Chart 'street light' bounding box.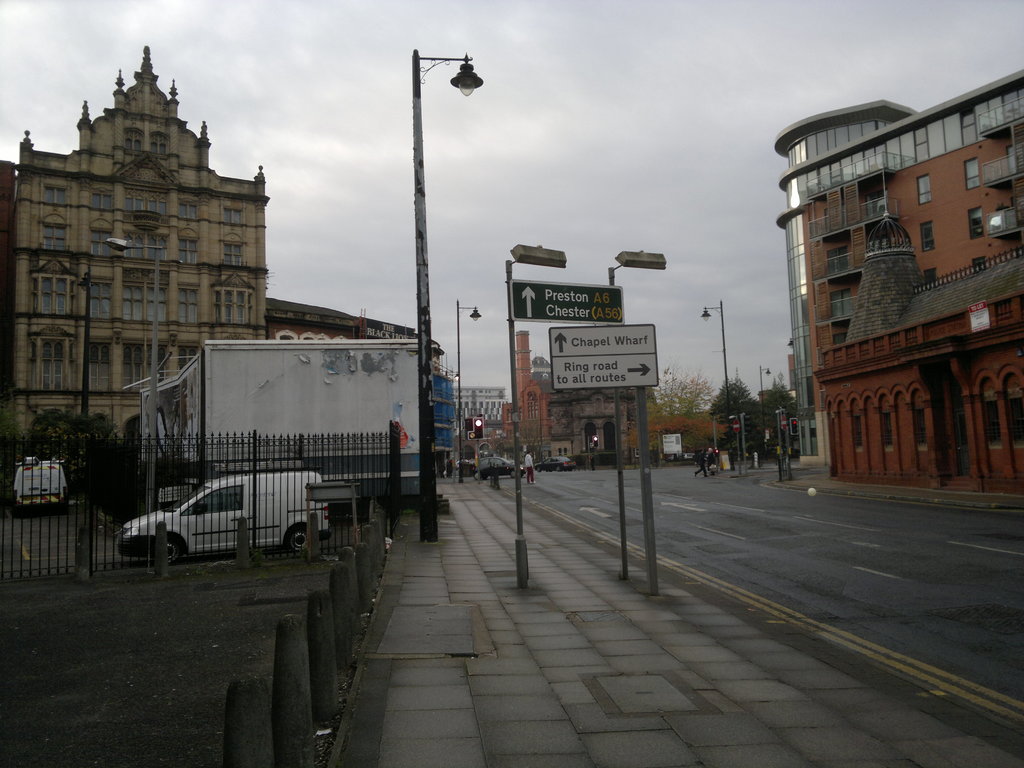
Charted: x1=783, y1=336, x2=794, y2=351.
